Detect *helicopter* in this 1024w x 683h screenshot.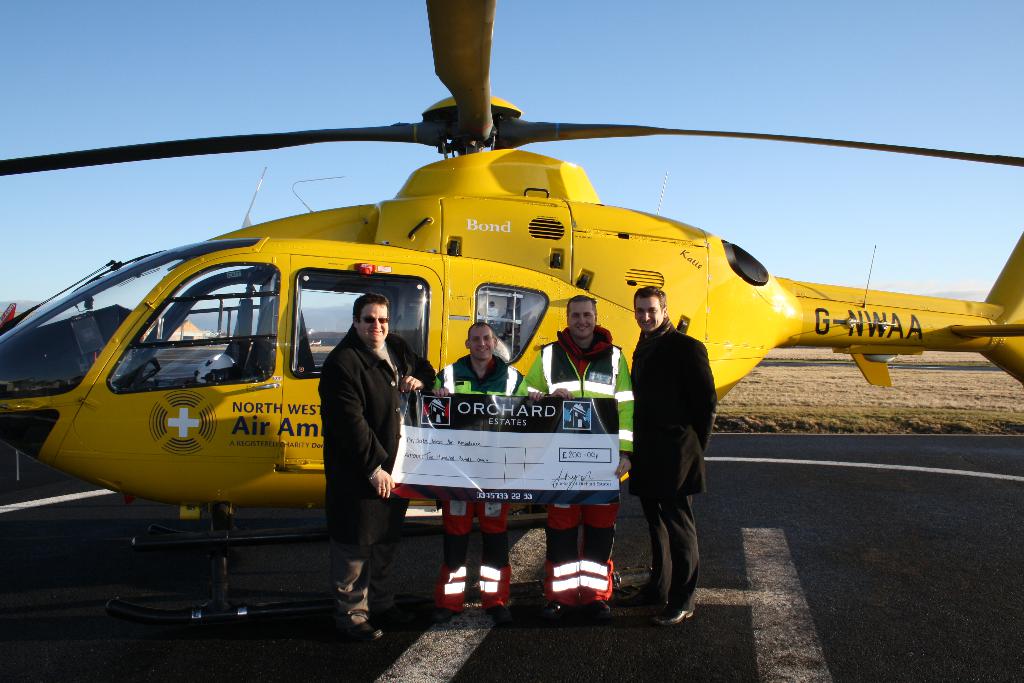
Detection: [left=0, top=33, right=1023, bottom=574].
